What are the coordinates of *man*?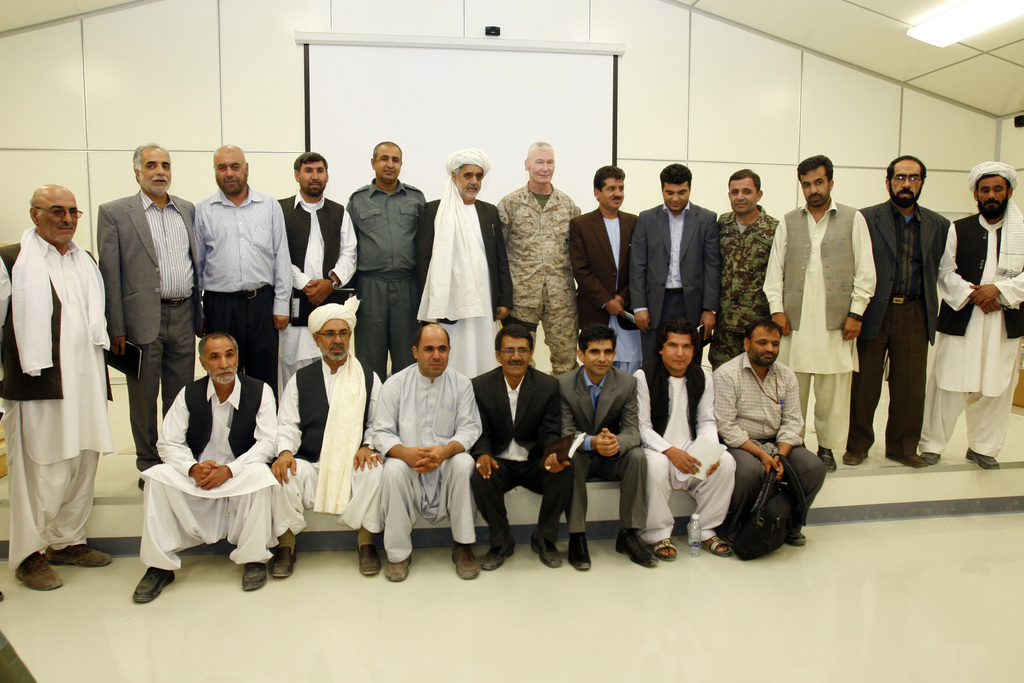
561:327:659:575.
